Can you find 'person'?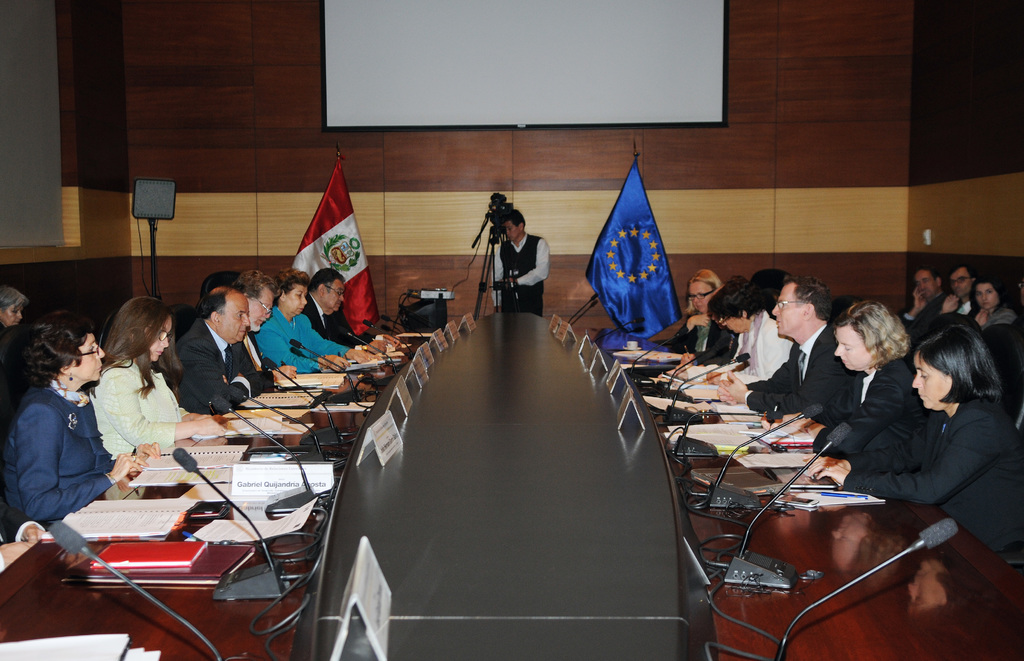
Yes, bounding box: crop(0, 449, 53, 572).
